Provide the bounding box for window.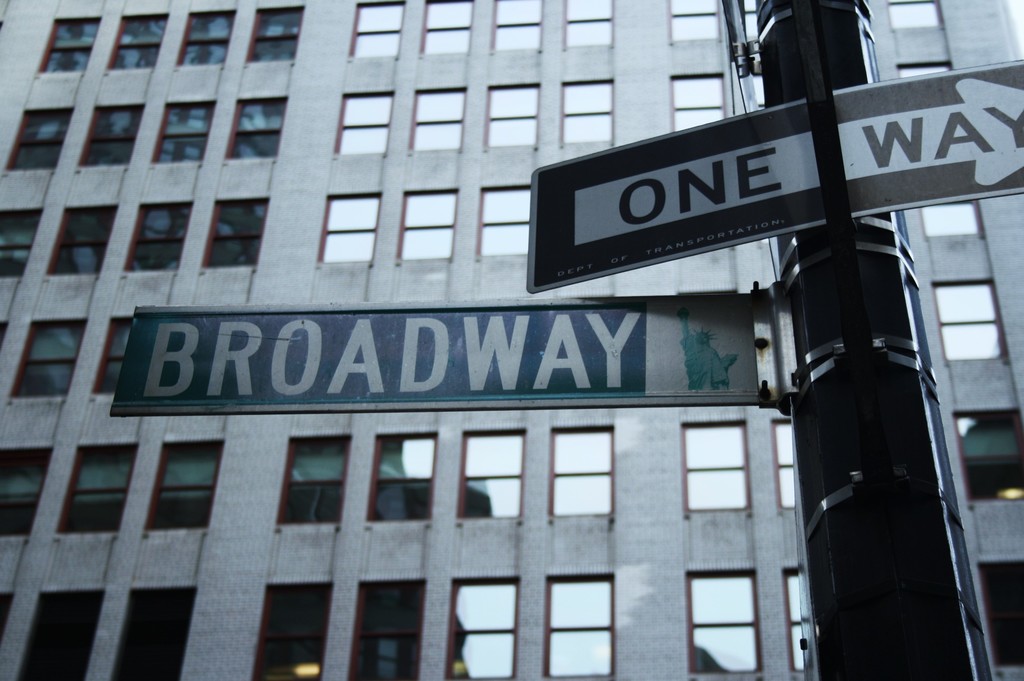
locate(556, 80, 615, 144).
